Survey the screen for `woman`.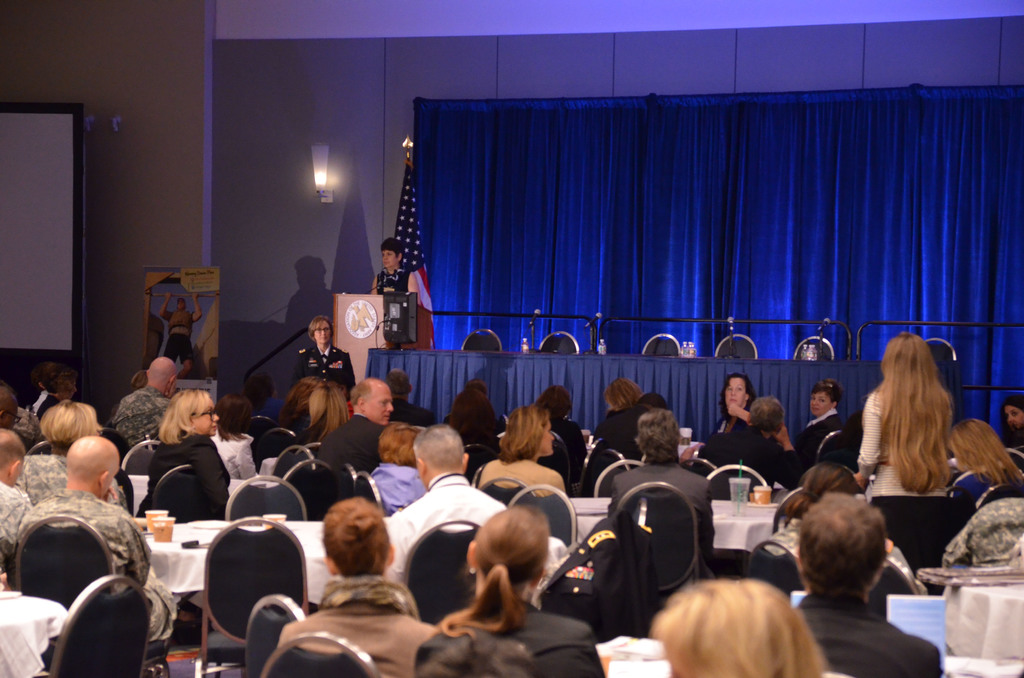
Survey found: <box>292,316,351,392</box>.
